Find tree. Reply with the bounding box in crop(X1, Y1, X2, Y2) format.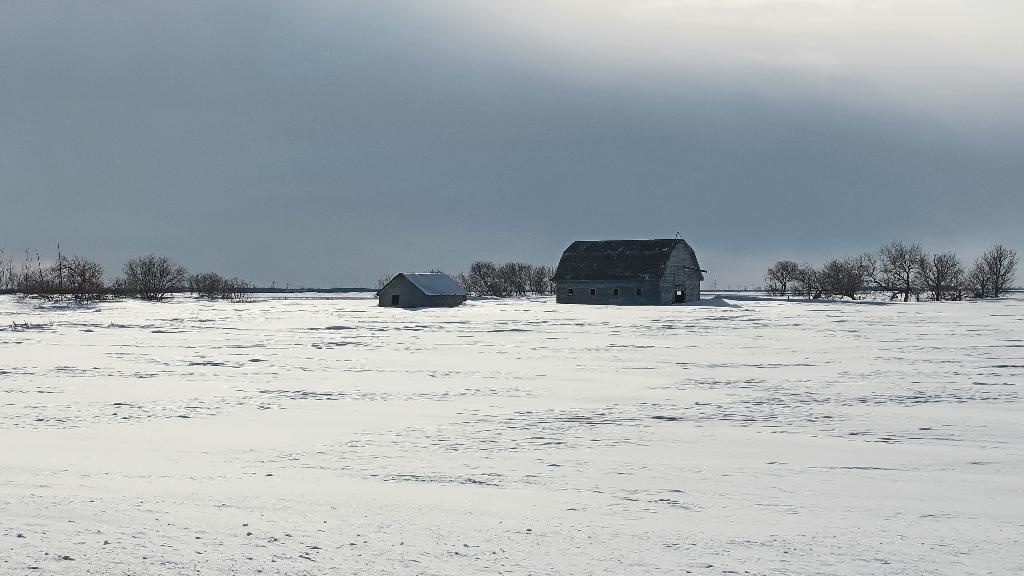
crop(962, 234, 1018, 300).
